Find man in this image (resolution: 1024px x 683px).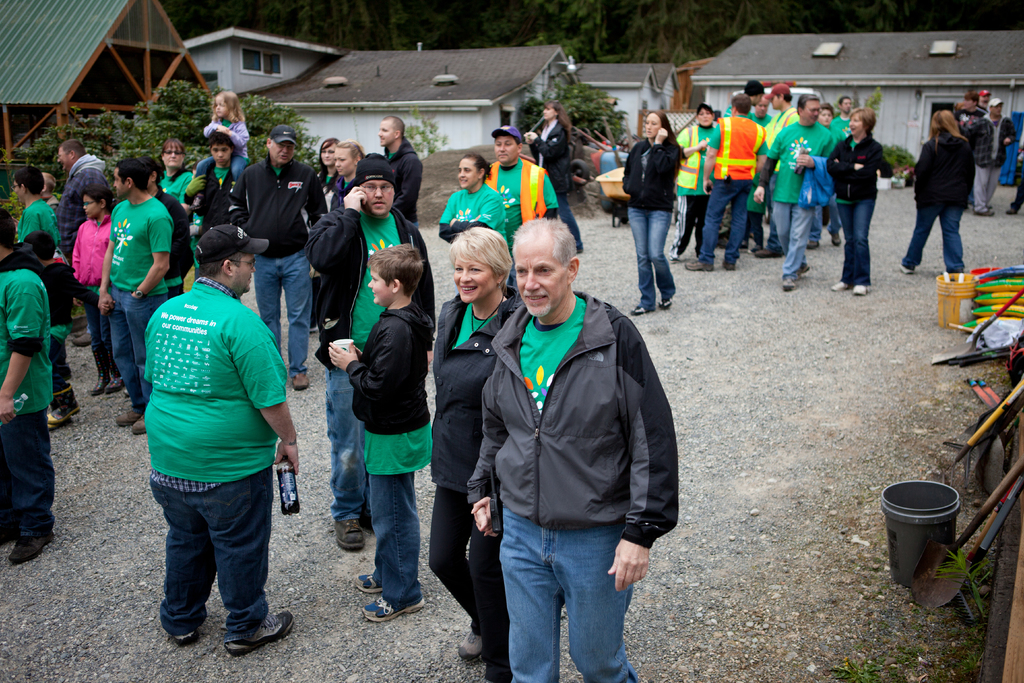
303,156,433,552.
